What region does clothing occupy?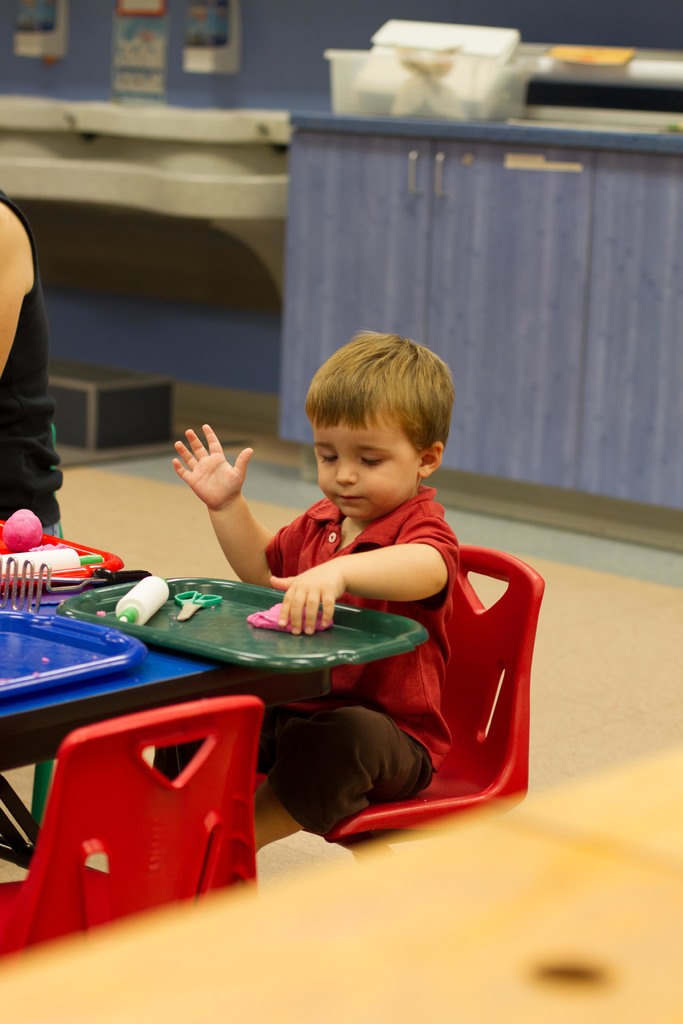
rect(0, 185, 74, 538).
